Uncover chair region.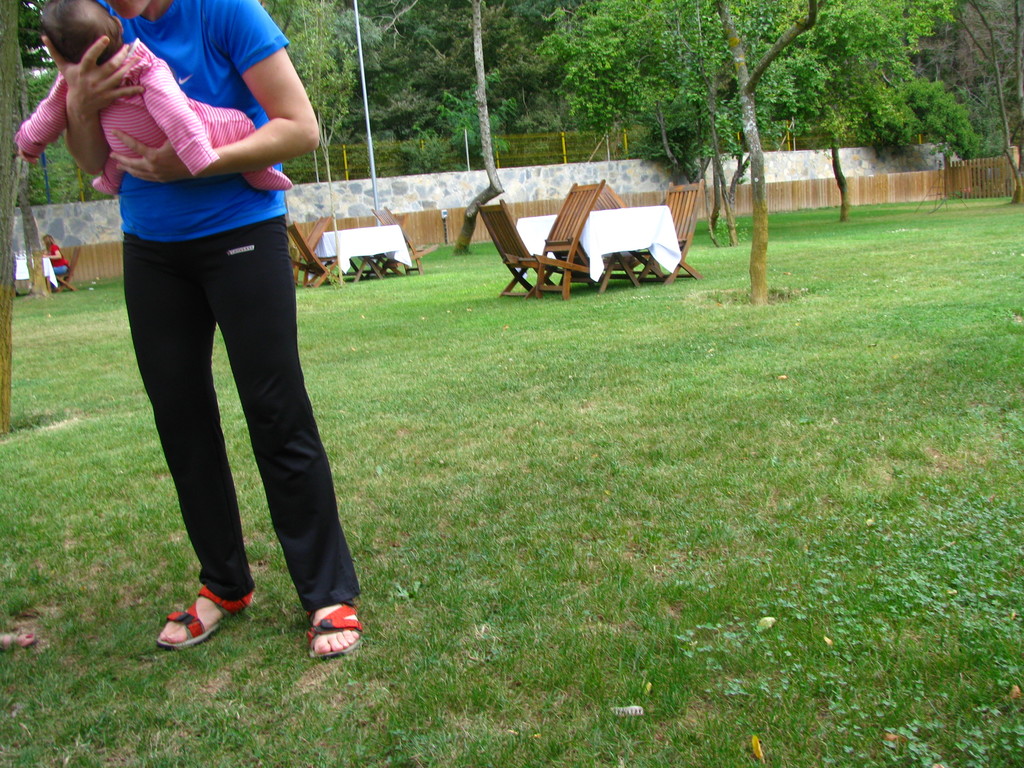
Uncovered: l=51, t=244, r=88, b=297.
